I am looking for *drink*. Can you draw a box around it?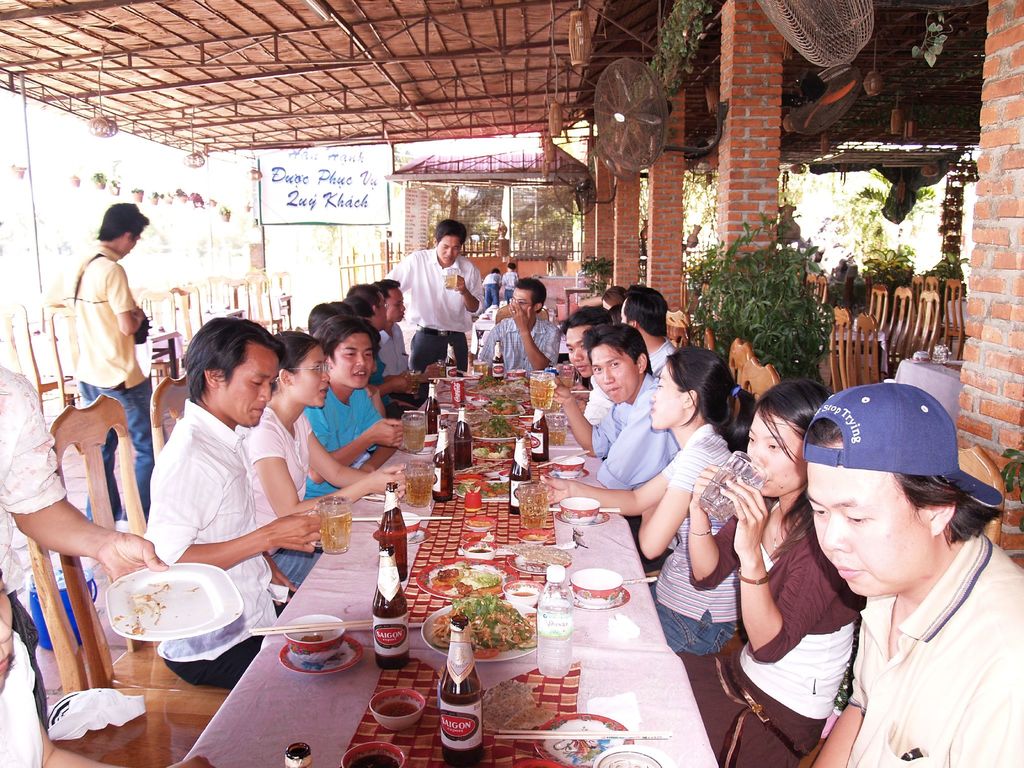
Sure, the bounding box is locate(529, 380, 554, 406).
